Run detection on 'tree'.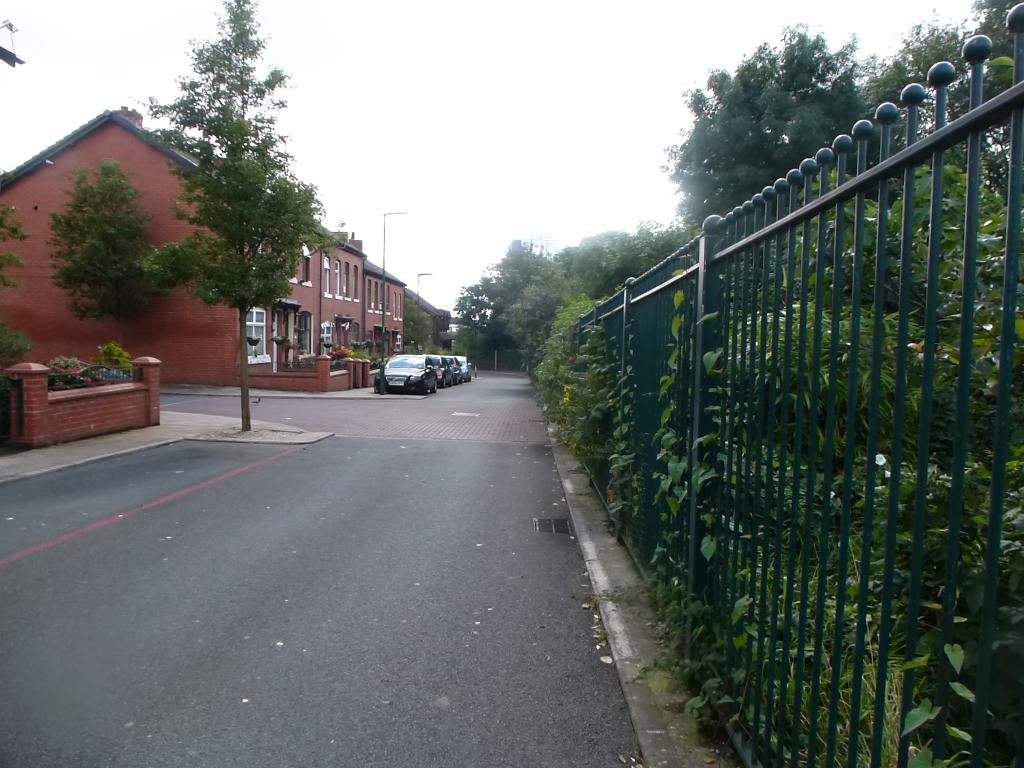
Result: [left=535, top=231, right=688, bottom=319].
